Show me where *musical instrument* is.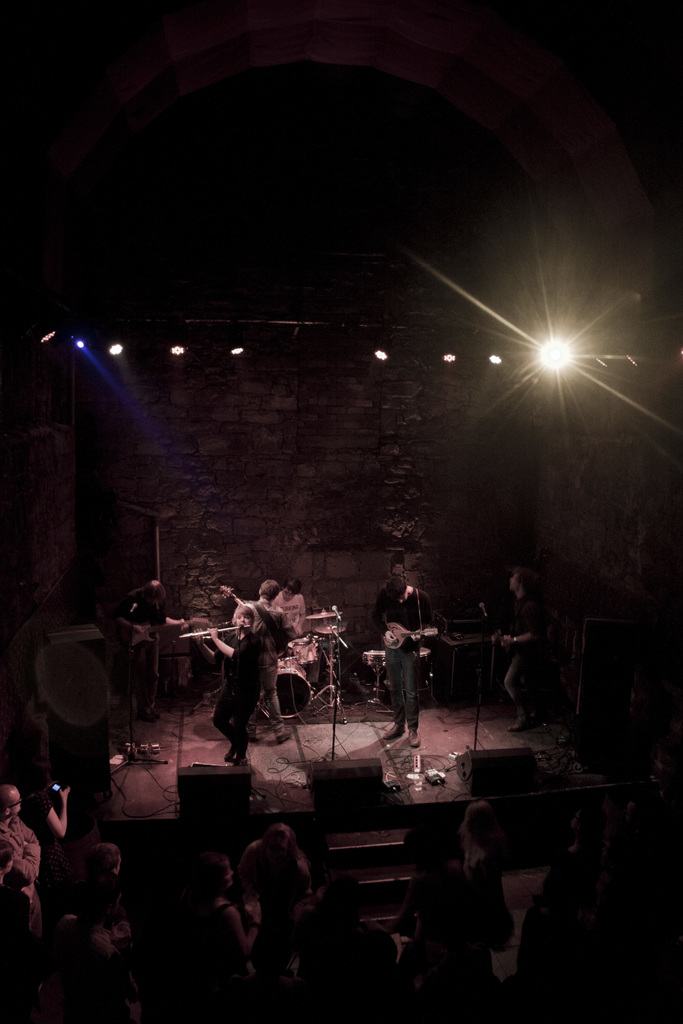
*musical instrument* is at rect(300, 603, 341, 619).
